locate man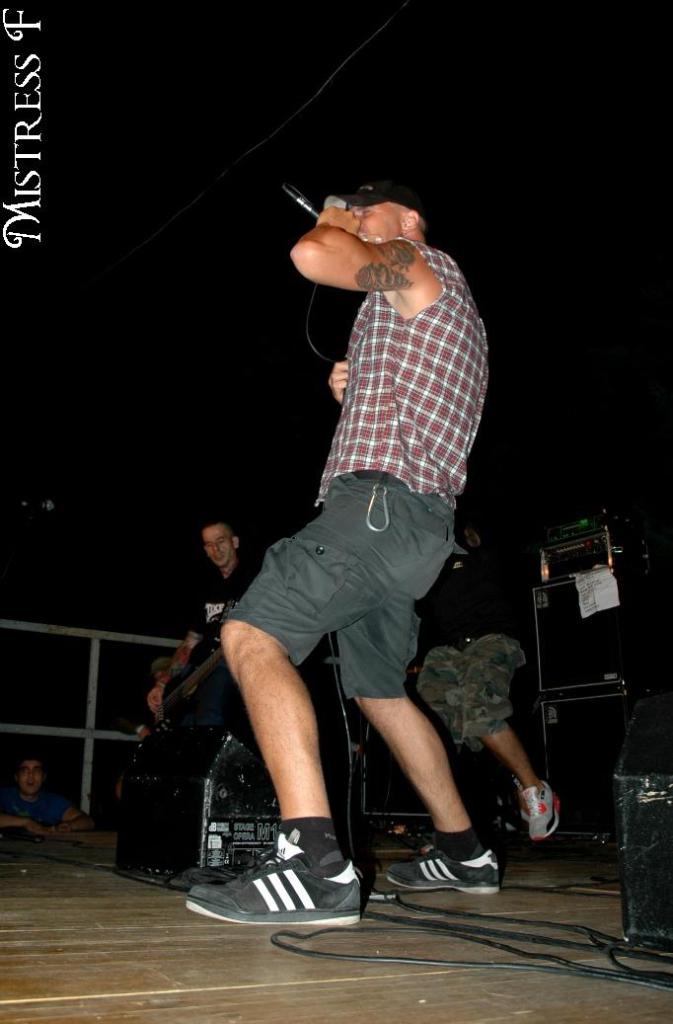
l=149, t=519, r=272, b=725
